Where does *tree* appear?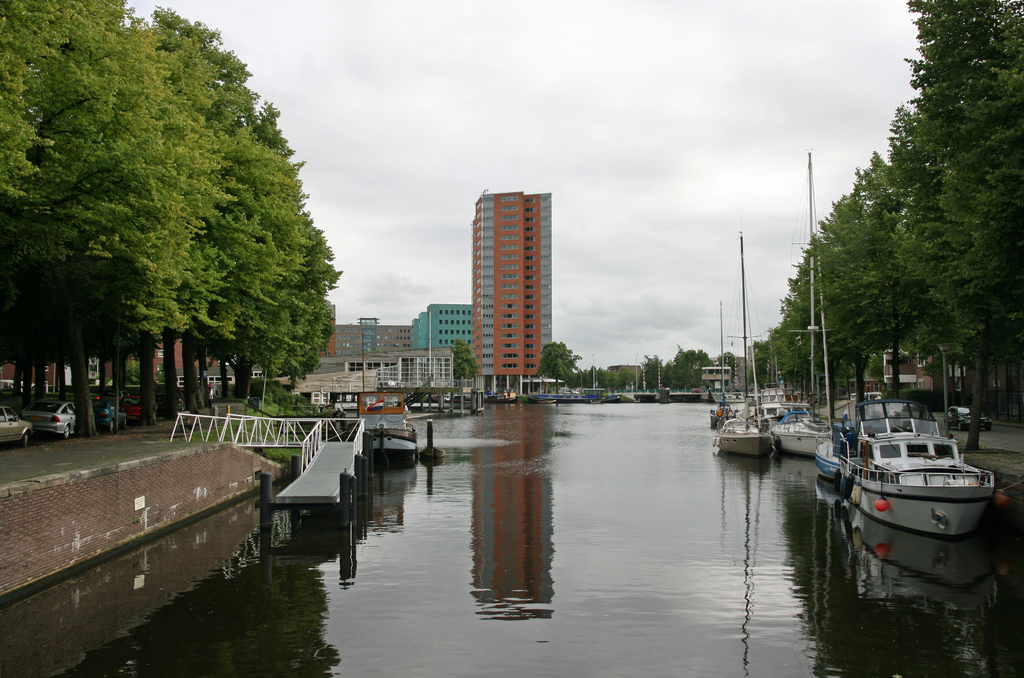
Appears at pyautogui.locateOnScreen(719, 350, 735, 376).
